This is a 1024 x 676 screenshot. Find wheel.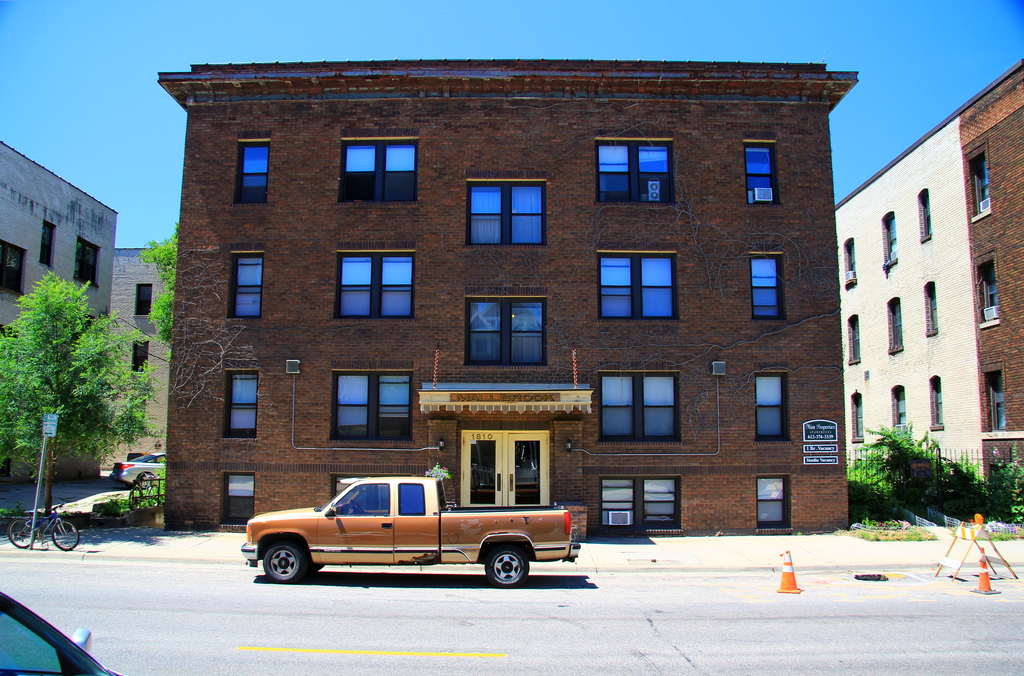
Bounding box: 136,472,150,487.
